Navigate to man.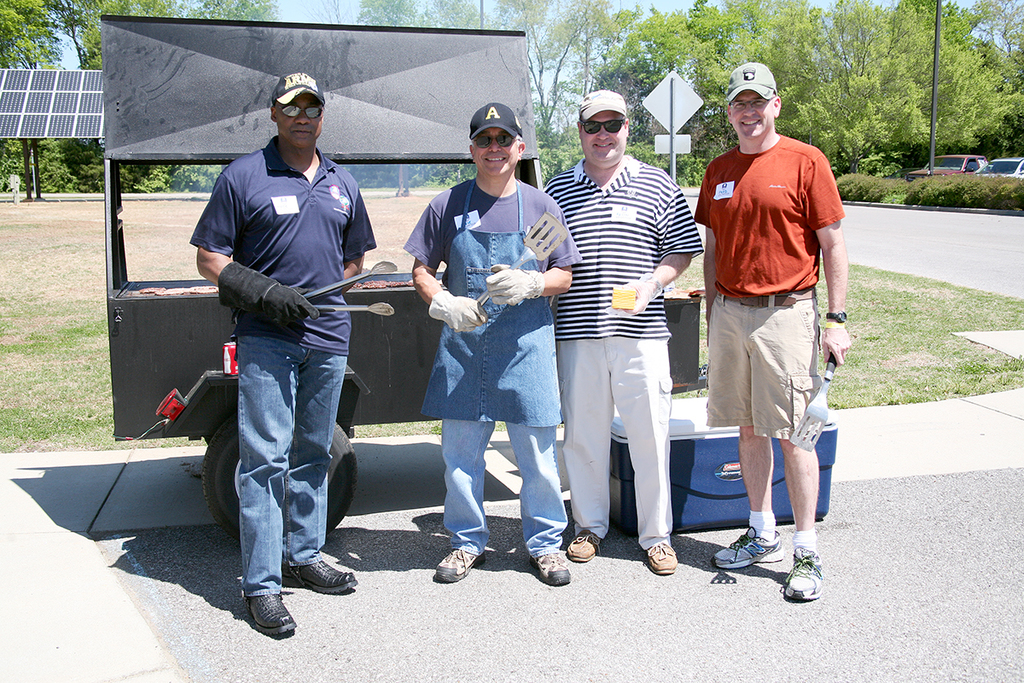
Navigation target: box(191, 73, 373, 643).
